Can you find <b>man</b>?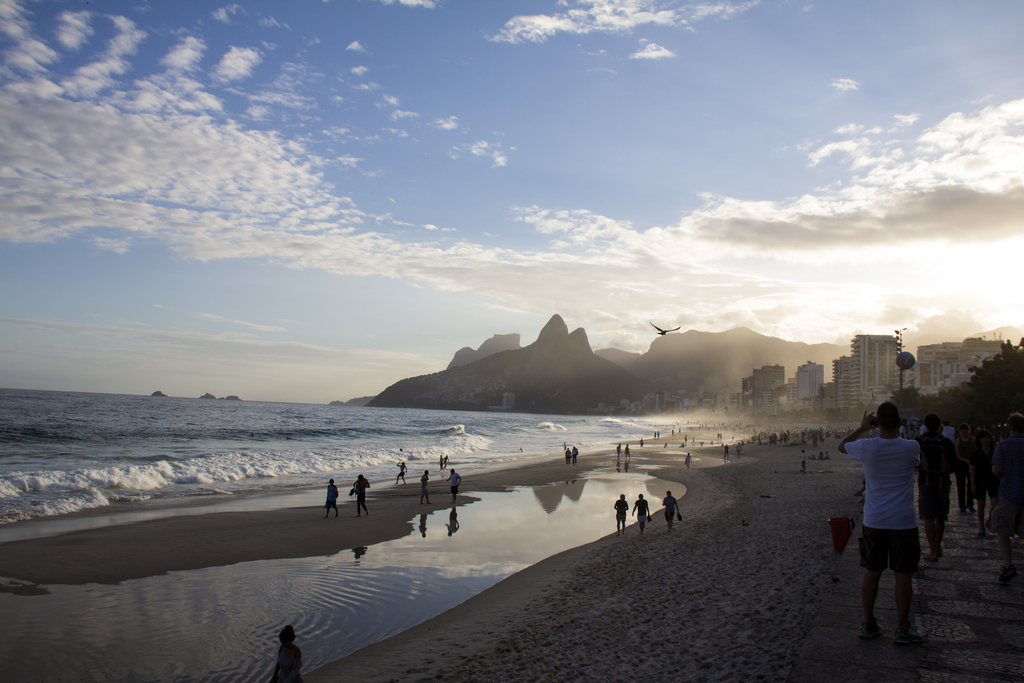
Yes, bounding box: <bbox>658, 488, 680, 528</bbox>.
